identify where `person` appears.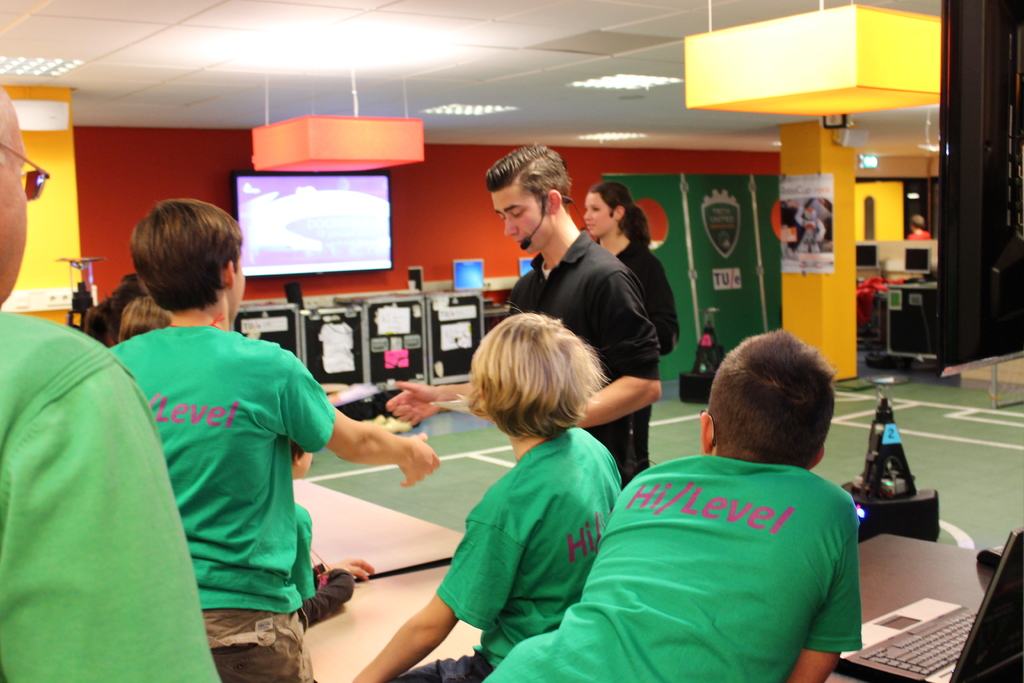
Appears at (291, 440, 375, 626).
